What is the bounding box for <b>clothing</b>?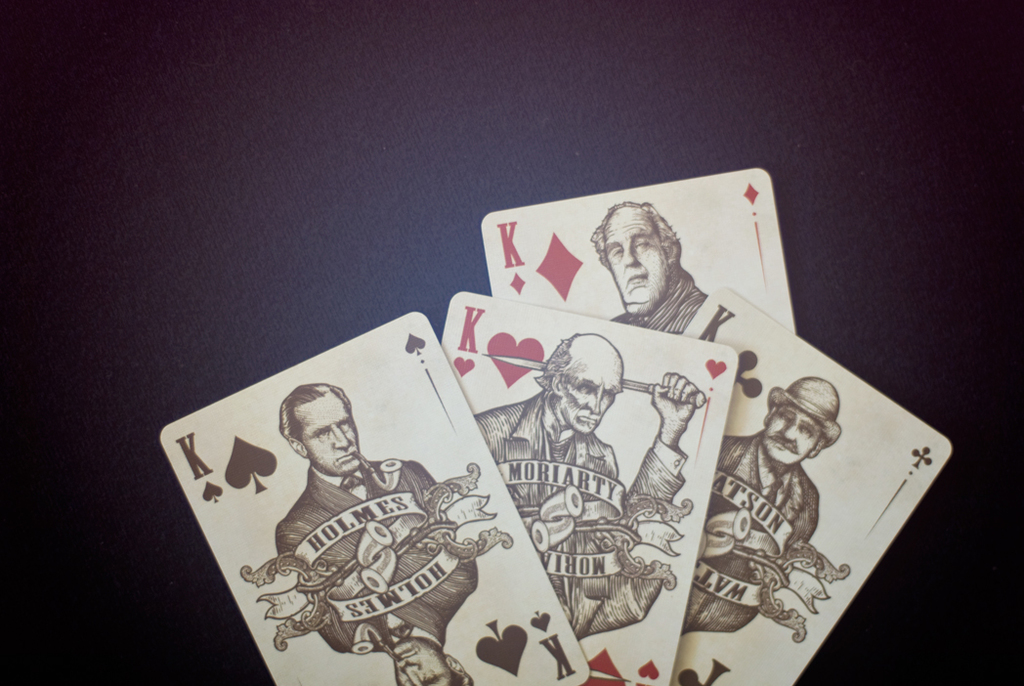
716,427,820,539.
